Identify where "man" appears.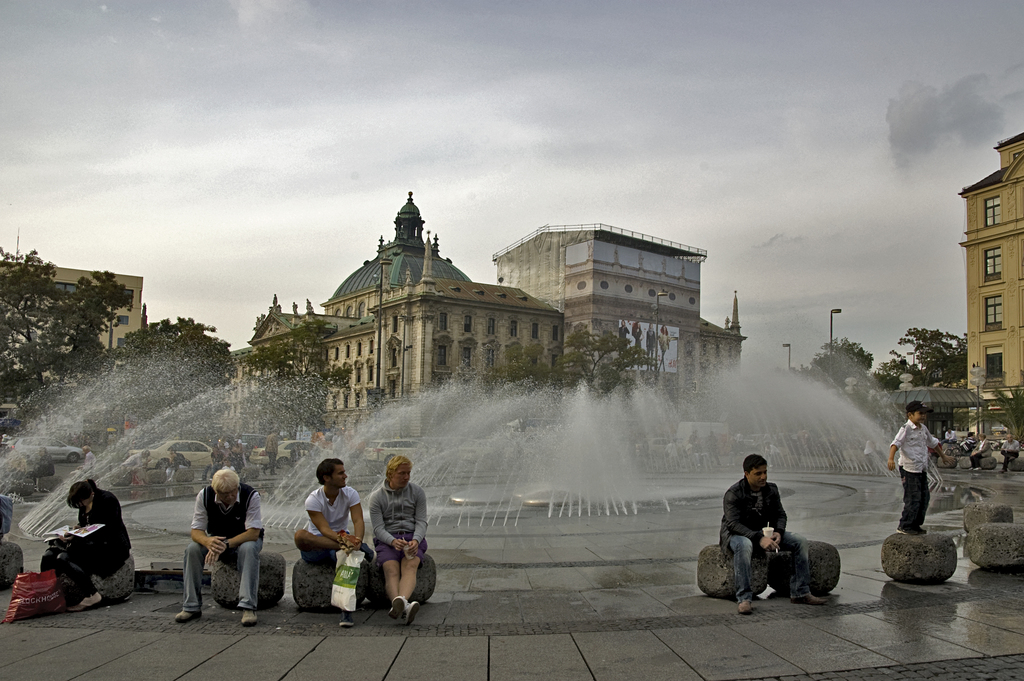
Appears at rect(176, 470, 263, 630).
